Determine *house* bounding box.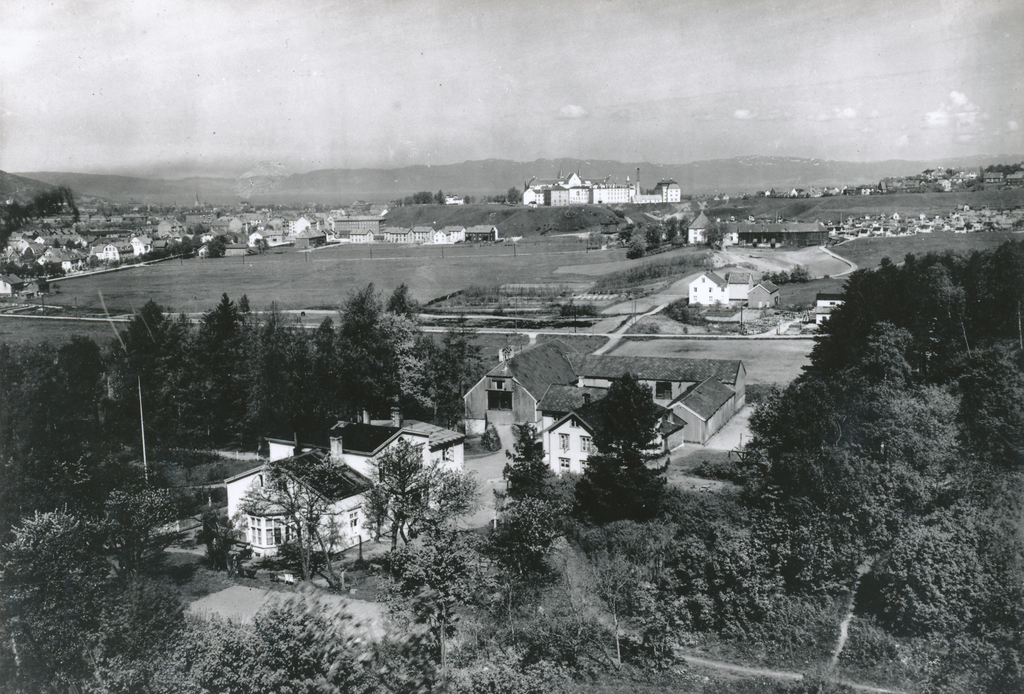
Determined: (461, 334, 579, 454).
